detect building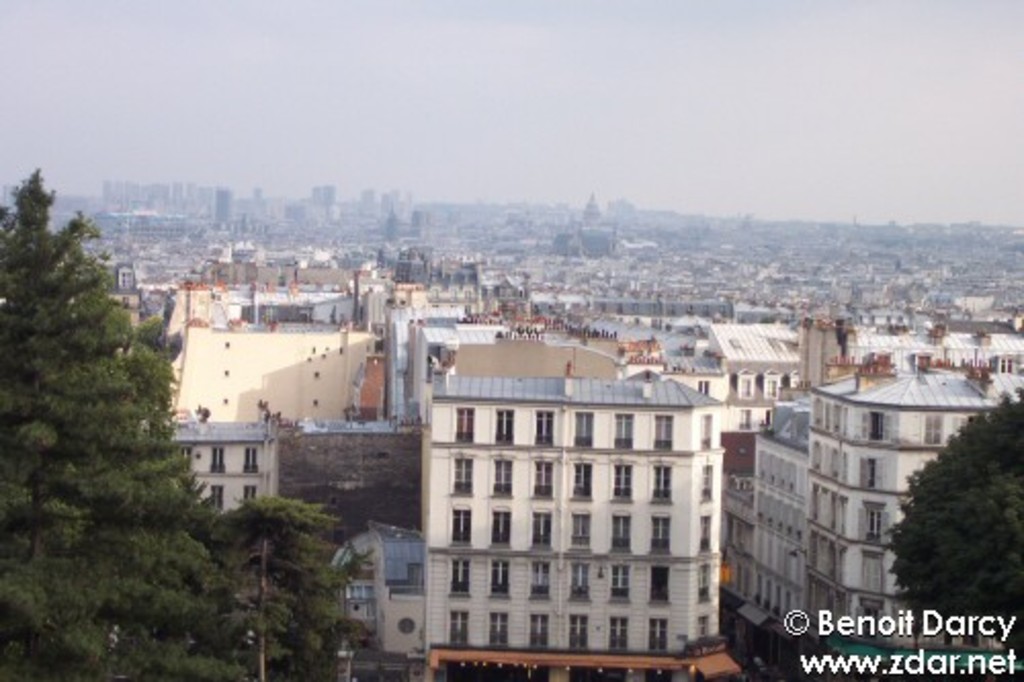
select_region(807, 383, 995, 643)
